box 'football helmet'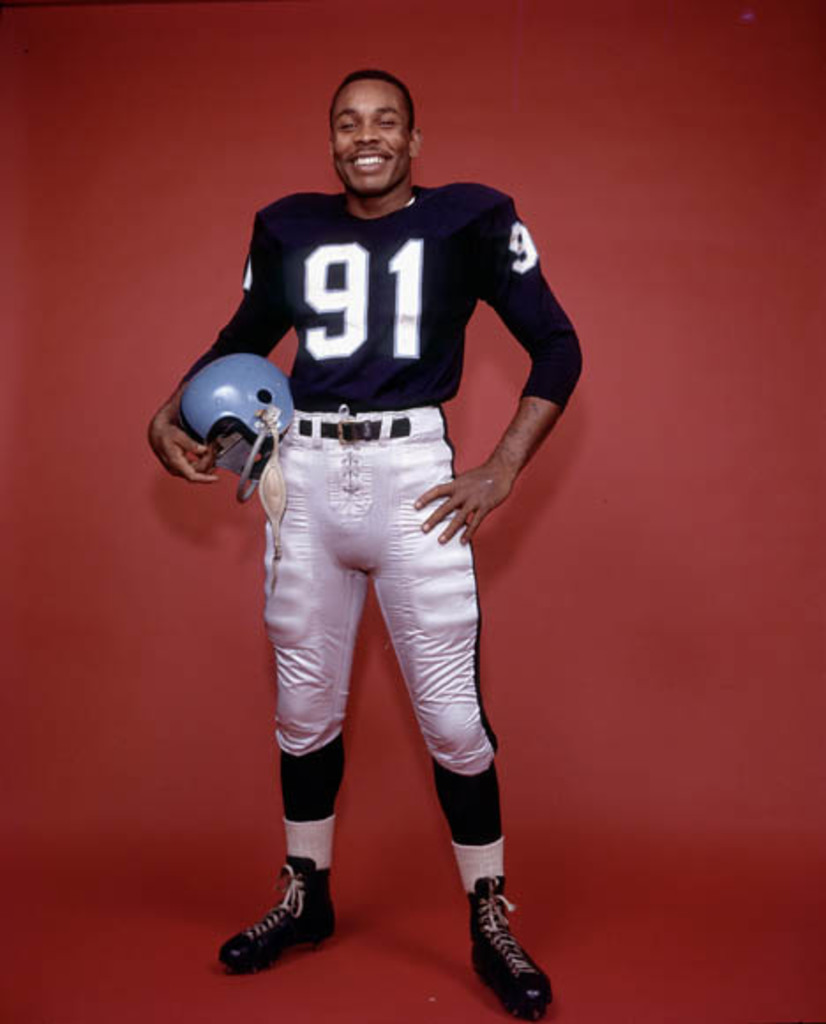
[left=185, top=350, right=279, bottom=491]
